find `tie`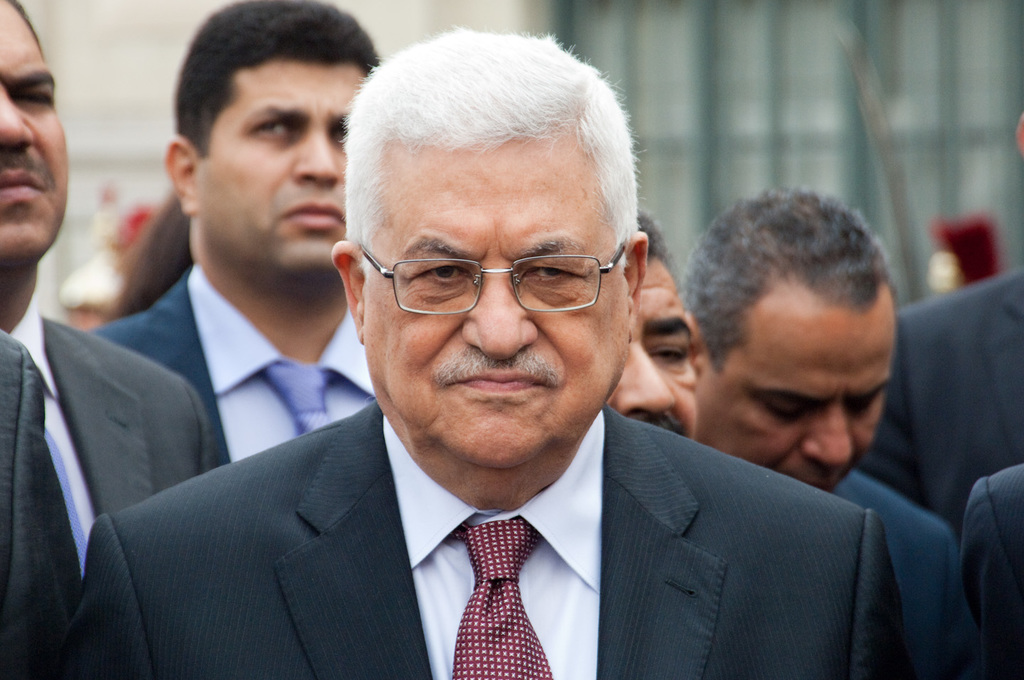
[x1=443, y1=514, x2=555, y2=679]
